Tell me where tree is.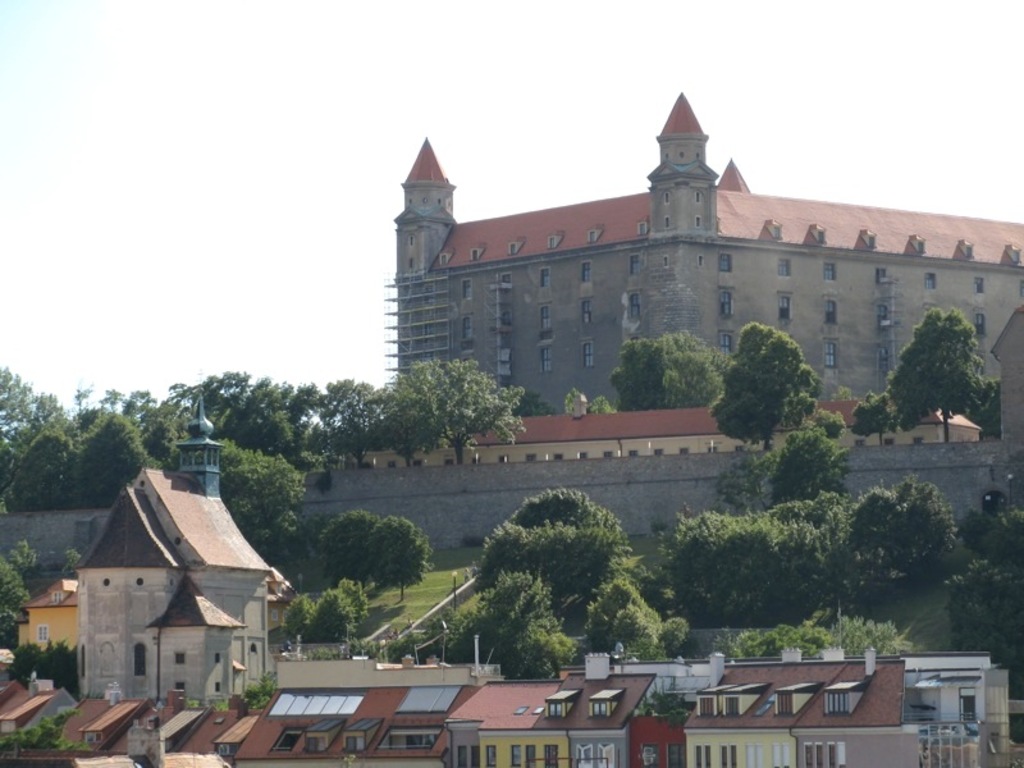
tree is at bbox=(283, 591, 314, 637).
